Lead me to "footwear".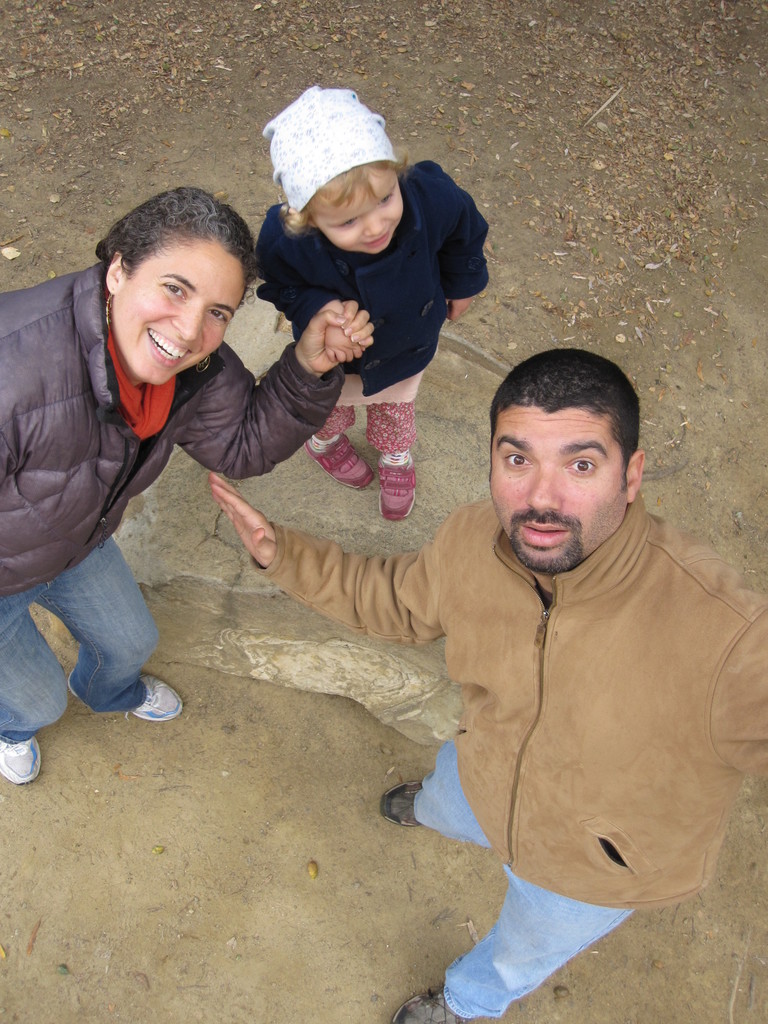
Lead to Rect(0, 729, 44, 774).
